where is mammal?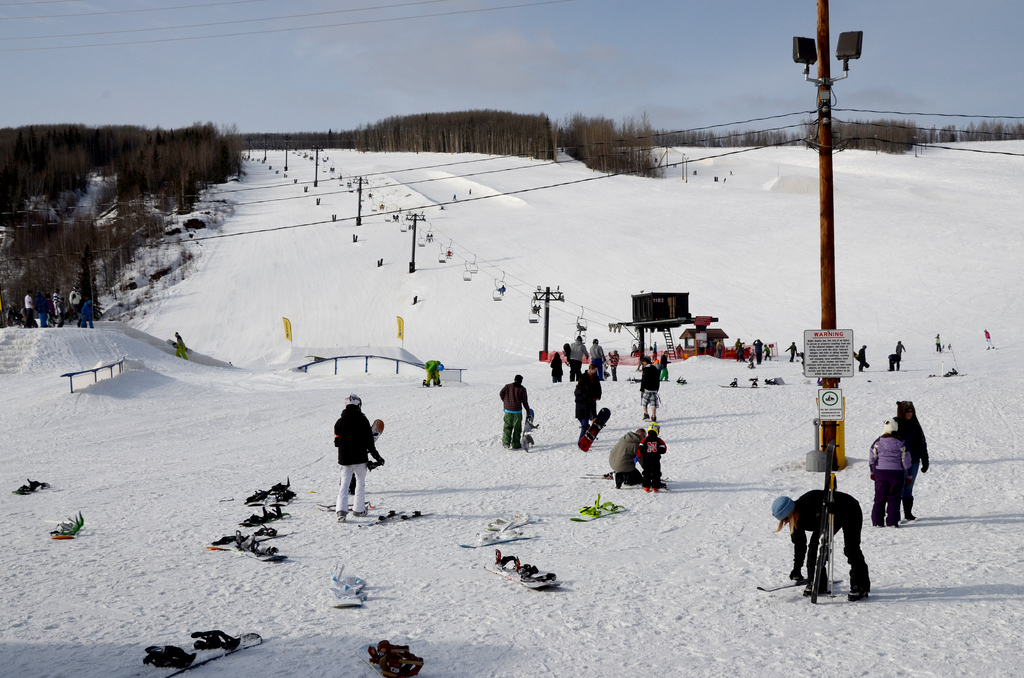
{"left": 735, "top": 336, "right": 745, "bottom": 356}.
